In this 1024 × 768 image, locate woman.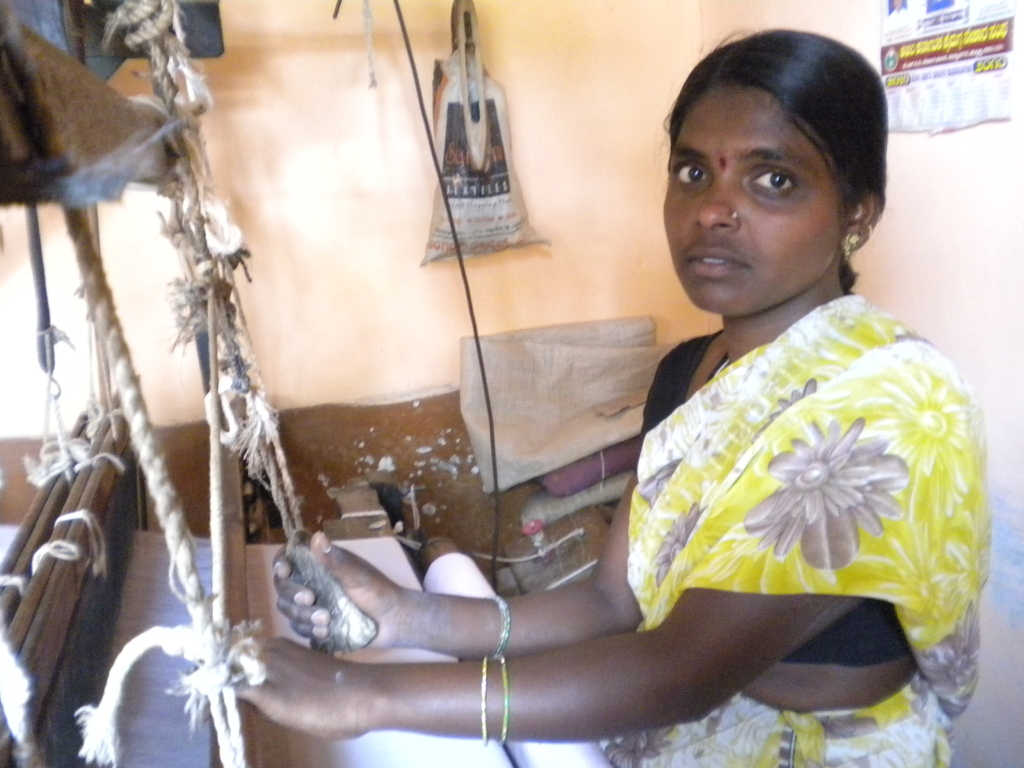
Bounding box: x1=127 y1=81 x2=925 y2=746.
